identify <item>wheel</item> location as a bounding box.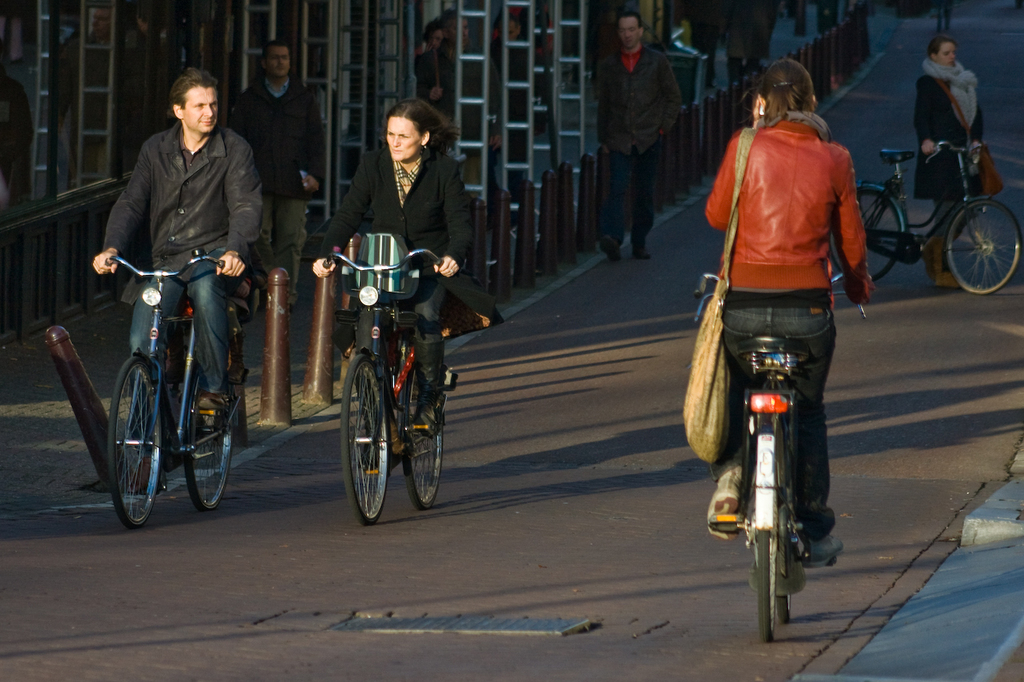
(left=184, top=375, right=238, bottom=519).
